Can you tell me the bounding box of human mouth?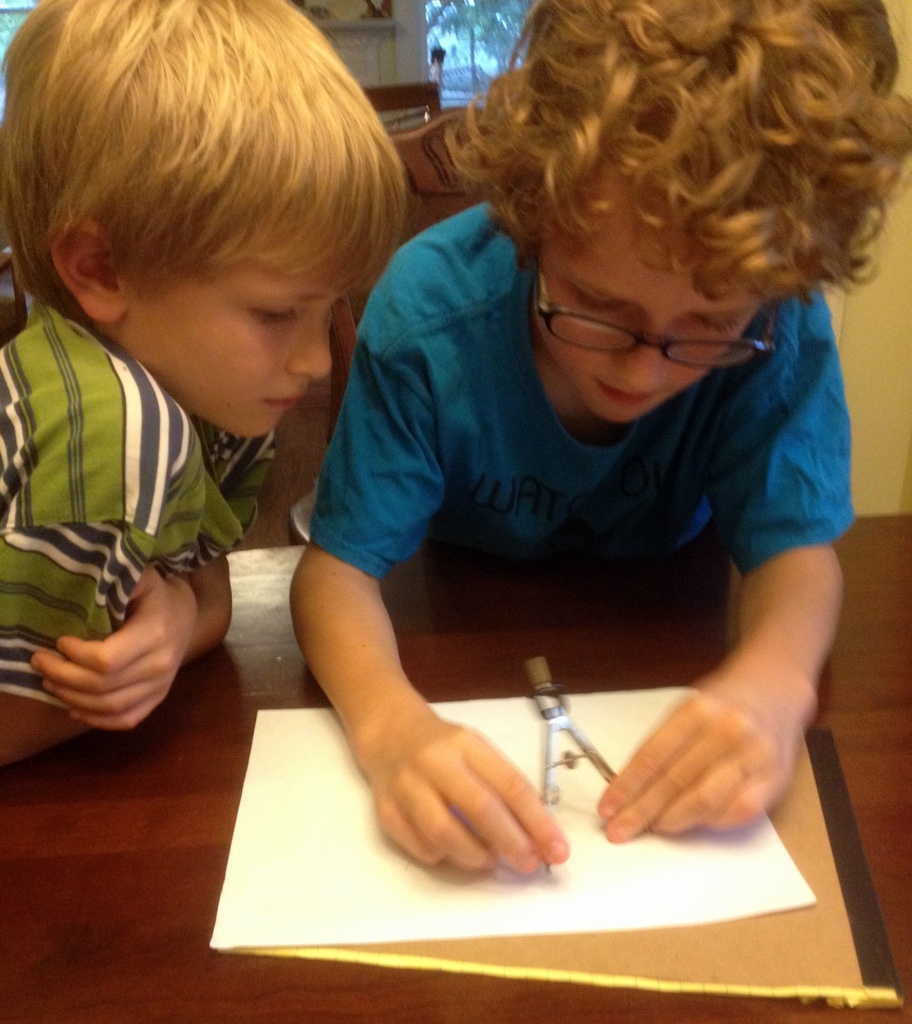
BBox(255, 389, 288, 421).
